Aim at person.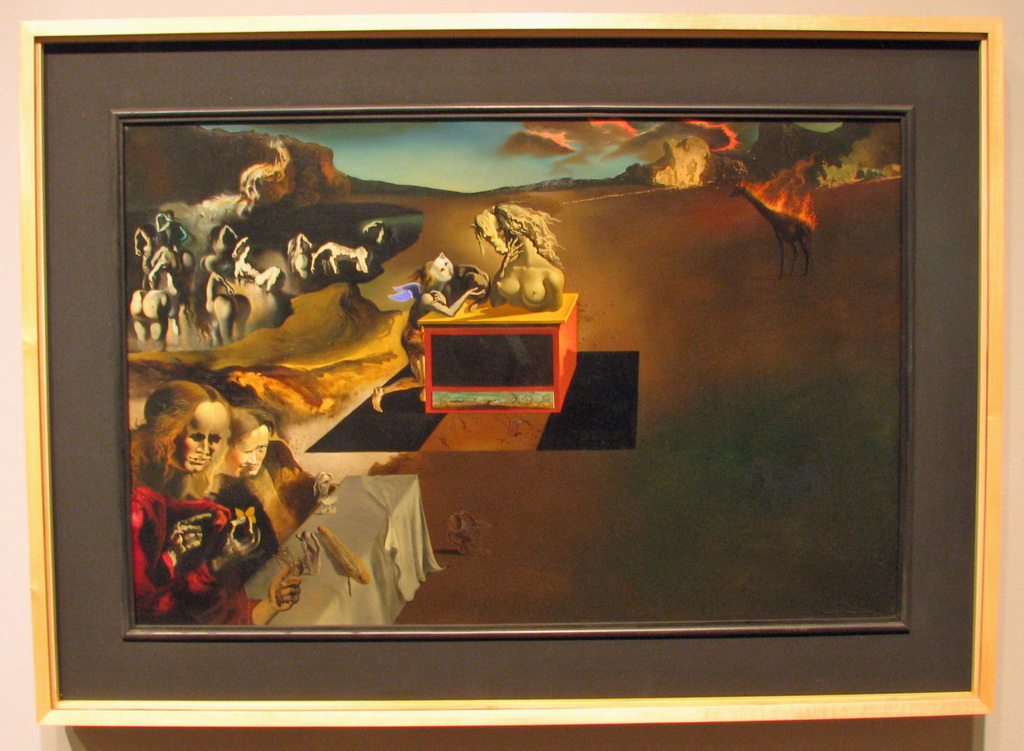
Aimed at [left=203, top=397, right=336, bottom=581].
